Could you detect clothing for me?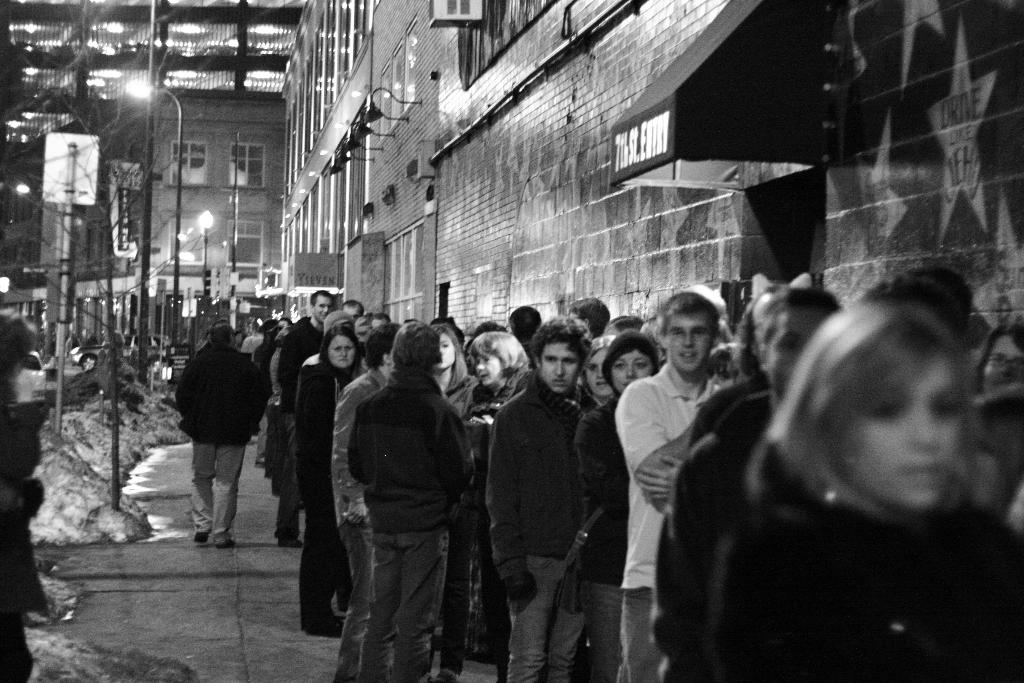
Detection result: Rect(169, 315, 1022, 682).
